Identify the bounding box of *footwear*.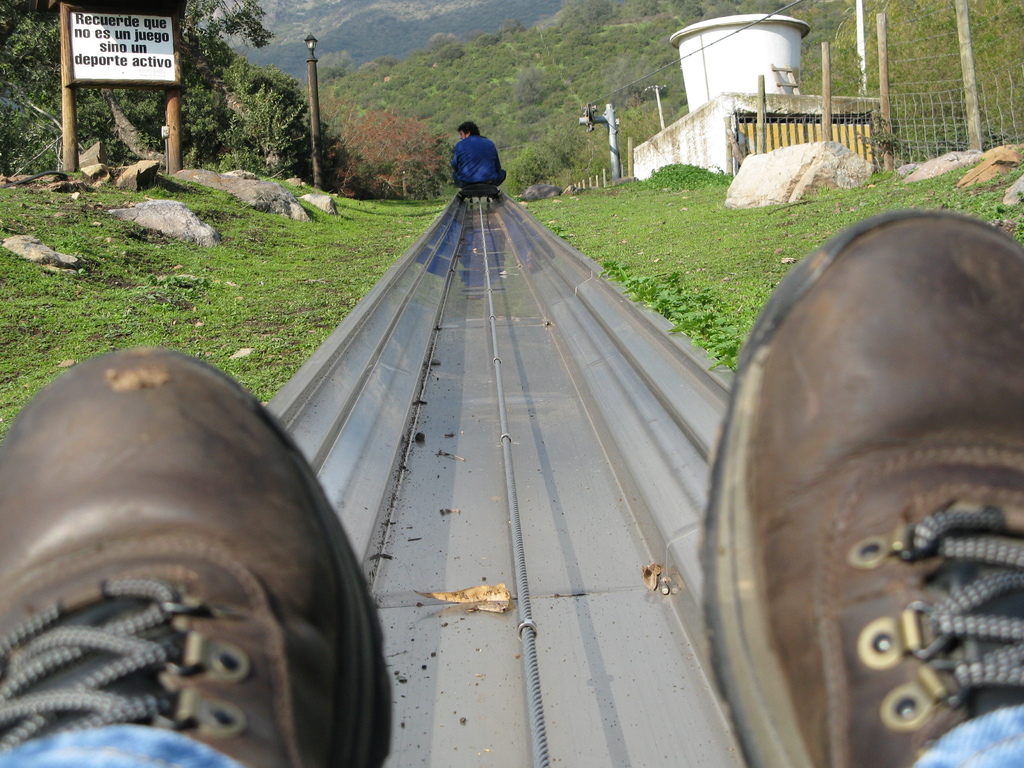
706,107,1023,767.
